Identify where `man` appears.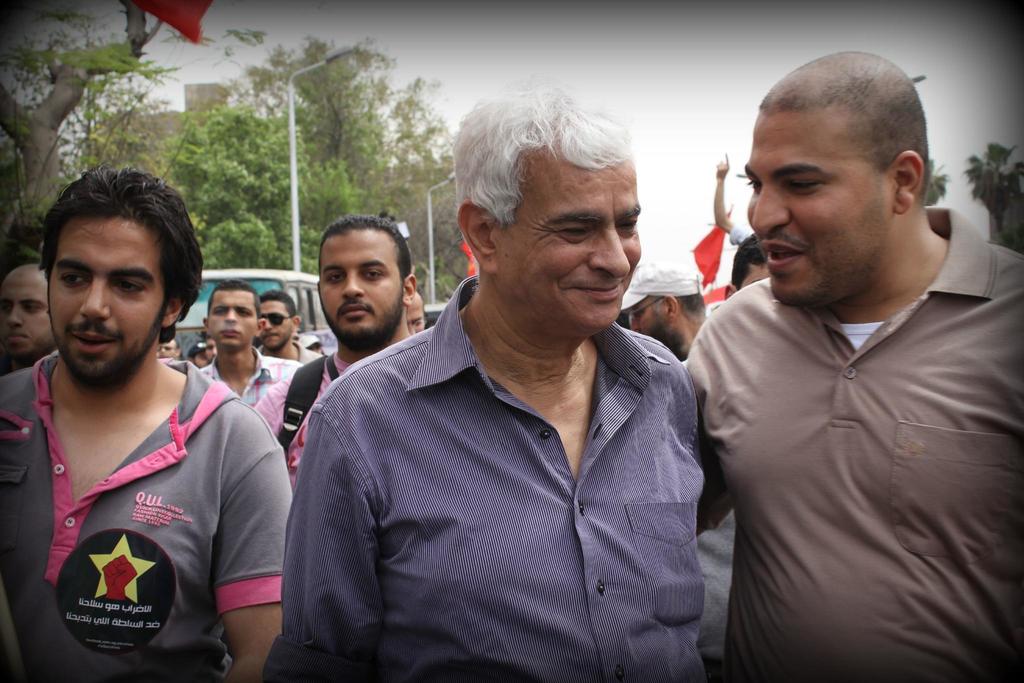
Appears at {"x1": 278, "y1": 216, "x2": 413, "y2": 454}.
